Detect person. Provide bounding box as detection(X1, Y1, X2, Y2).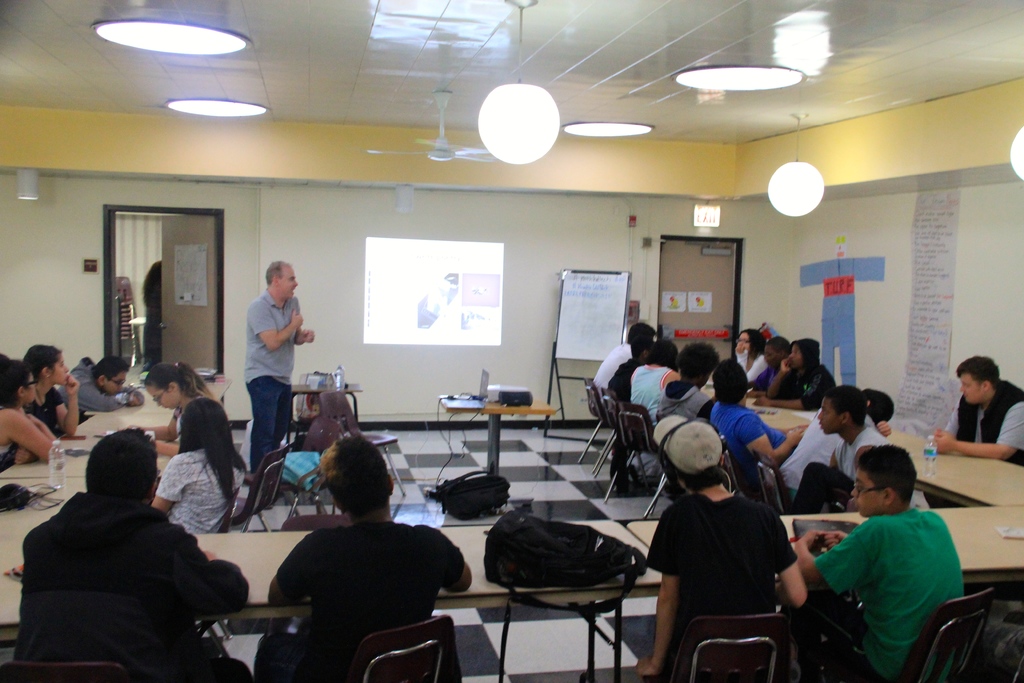
detection(67, 352, 145, 418).
